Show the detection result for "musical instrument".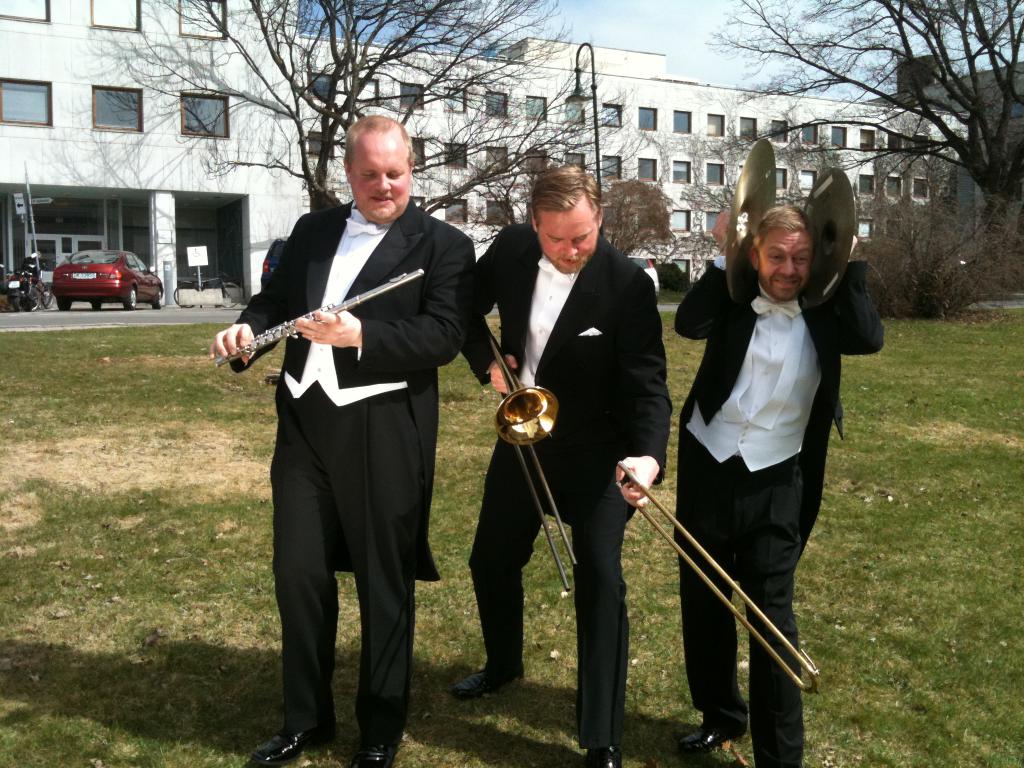
[721, 140, 783, 301].
